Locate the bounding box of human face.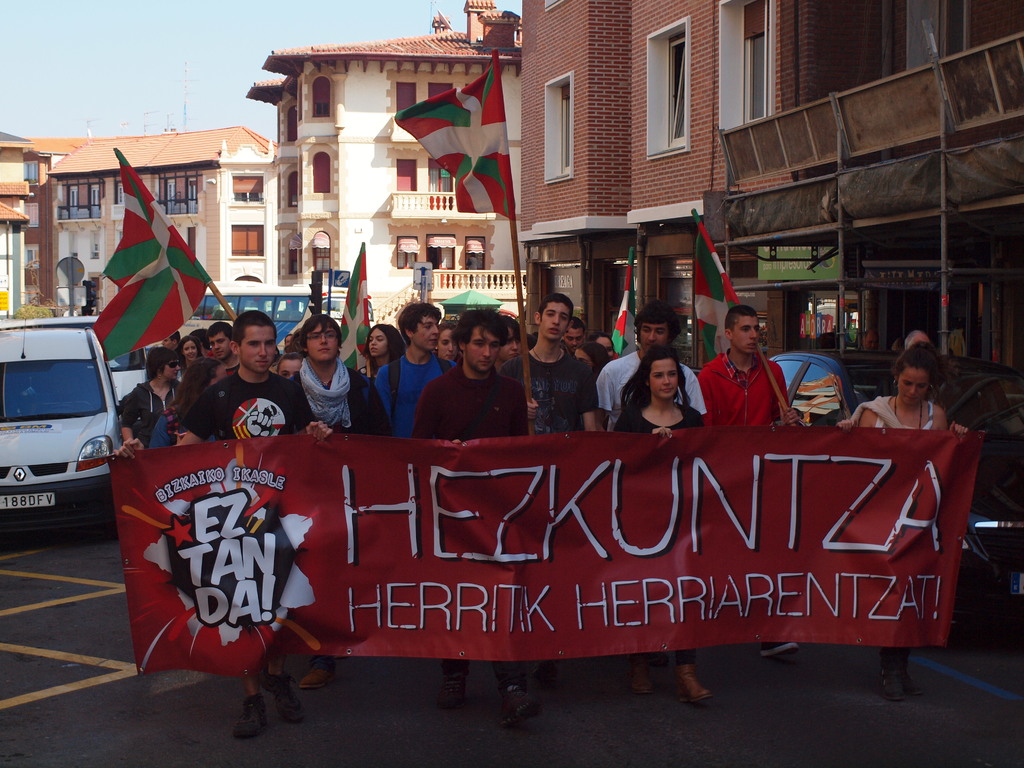
Bounding box: BBox(369, 330, 387, 363).
